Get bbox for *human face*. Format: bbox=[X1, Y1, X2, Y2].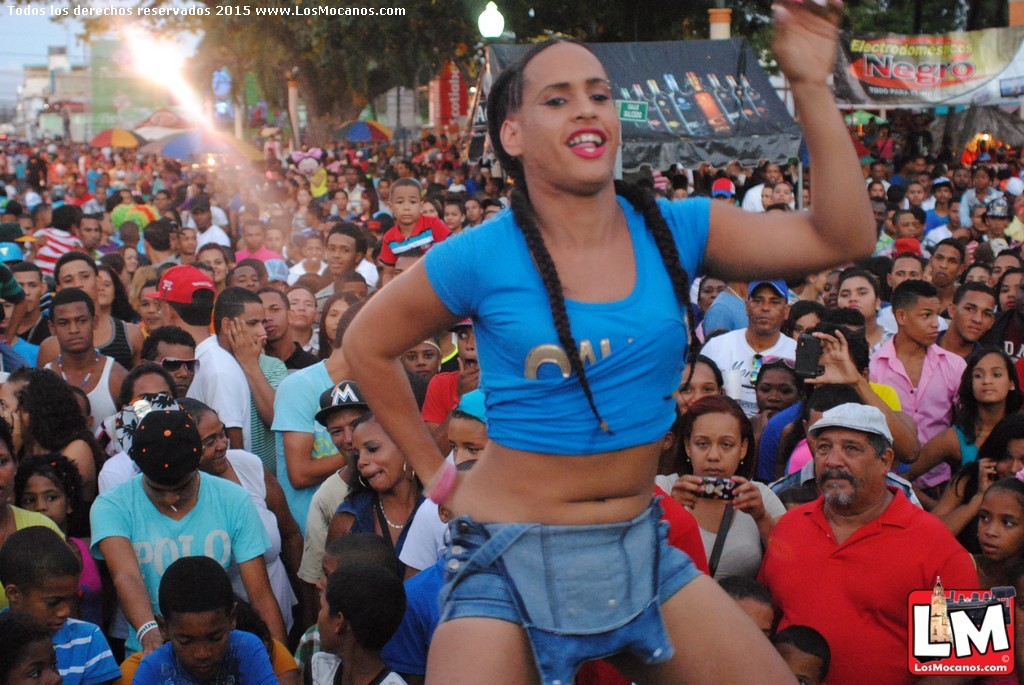
bbox=[893, 260, 925, 289].
